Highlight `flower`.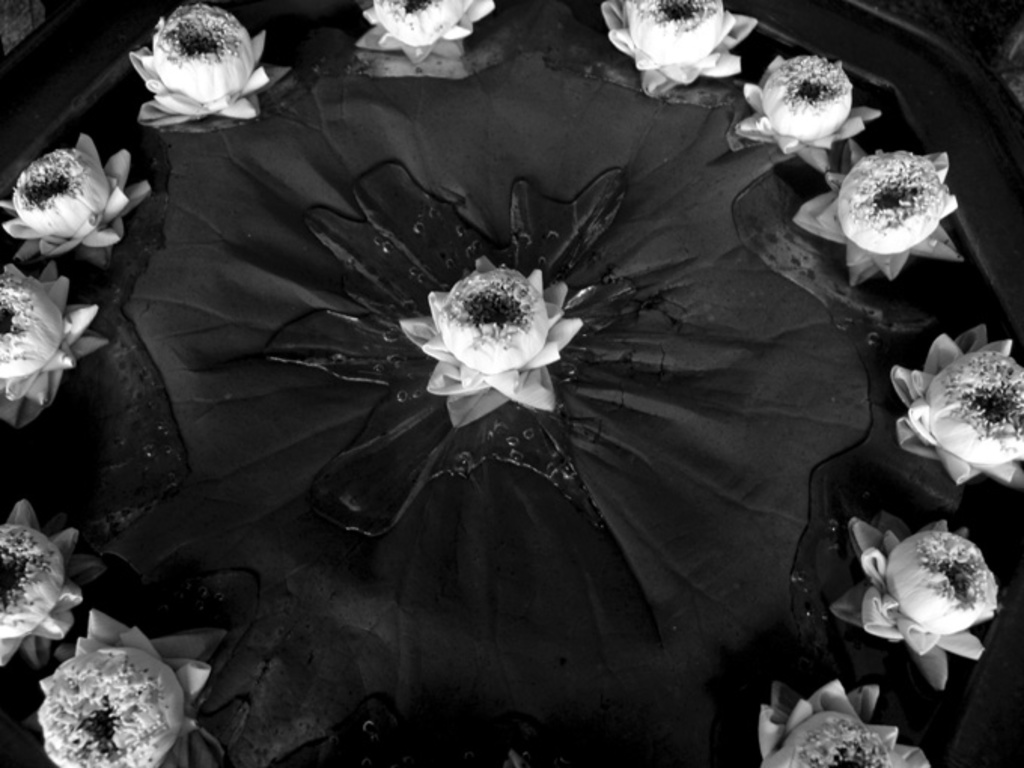
Highlighted region: [125,3,274,130].
